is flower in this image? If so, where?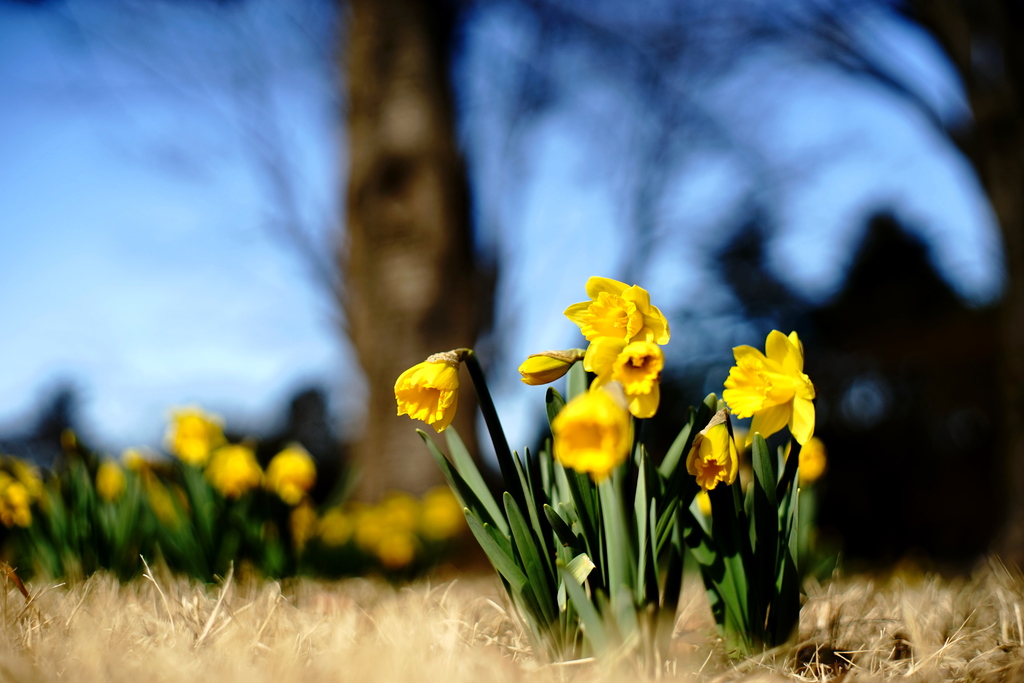
Yes, at 718 330 818 449.
